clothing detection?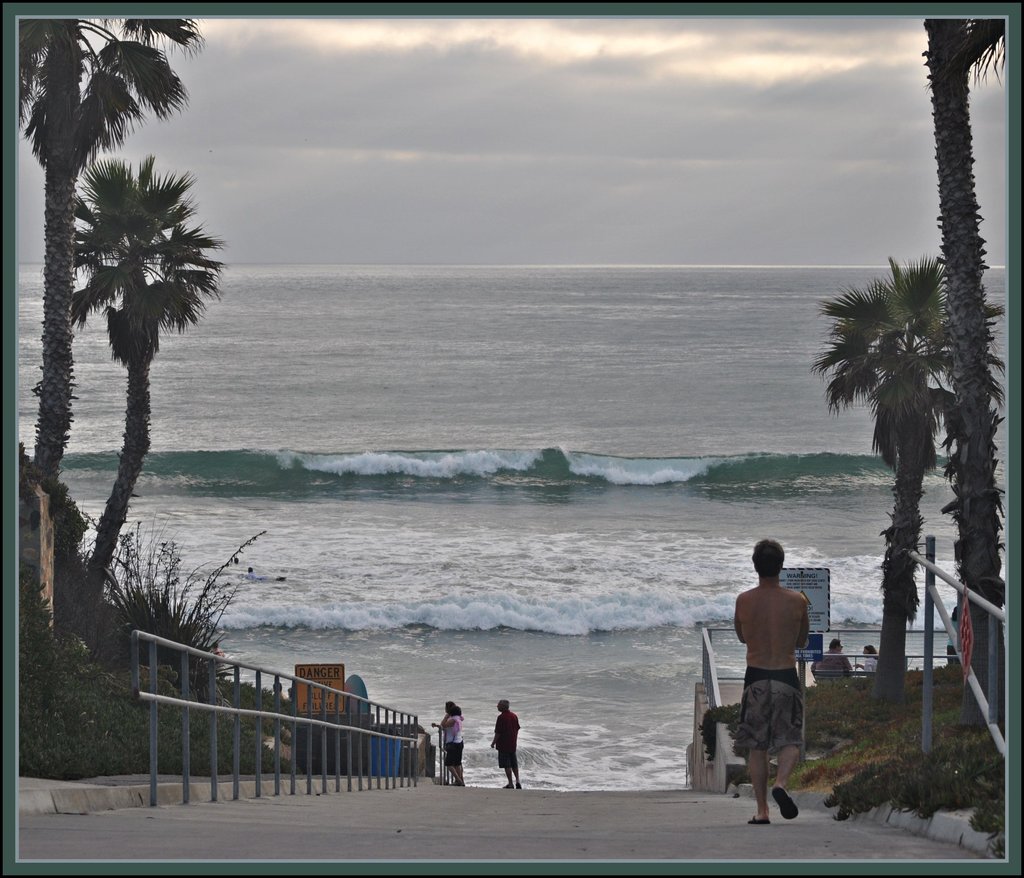
(x1=810, y1=647, x2=846, y2=683)
